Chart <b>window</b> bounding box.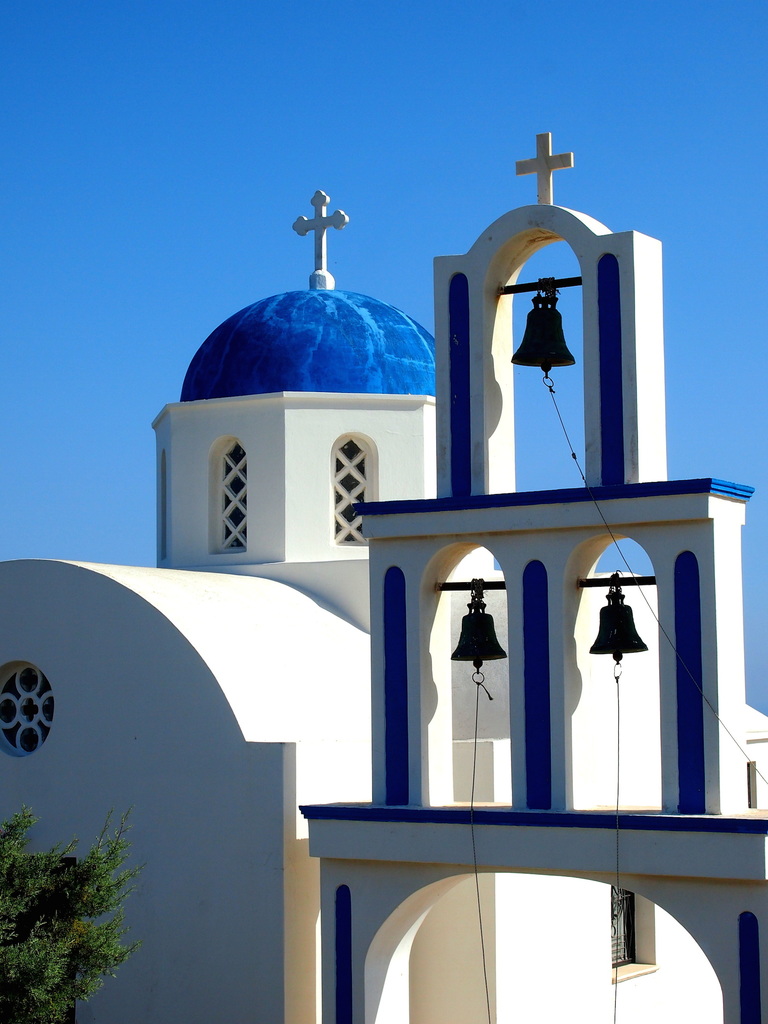
Charted: bbox=[0, 673, 55, 753].
